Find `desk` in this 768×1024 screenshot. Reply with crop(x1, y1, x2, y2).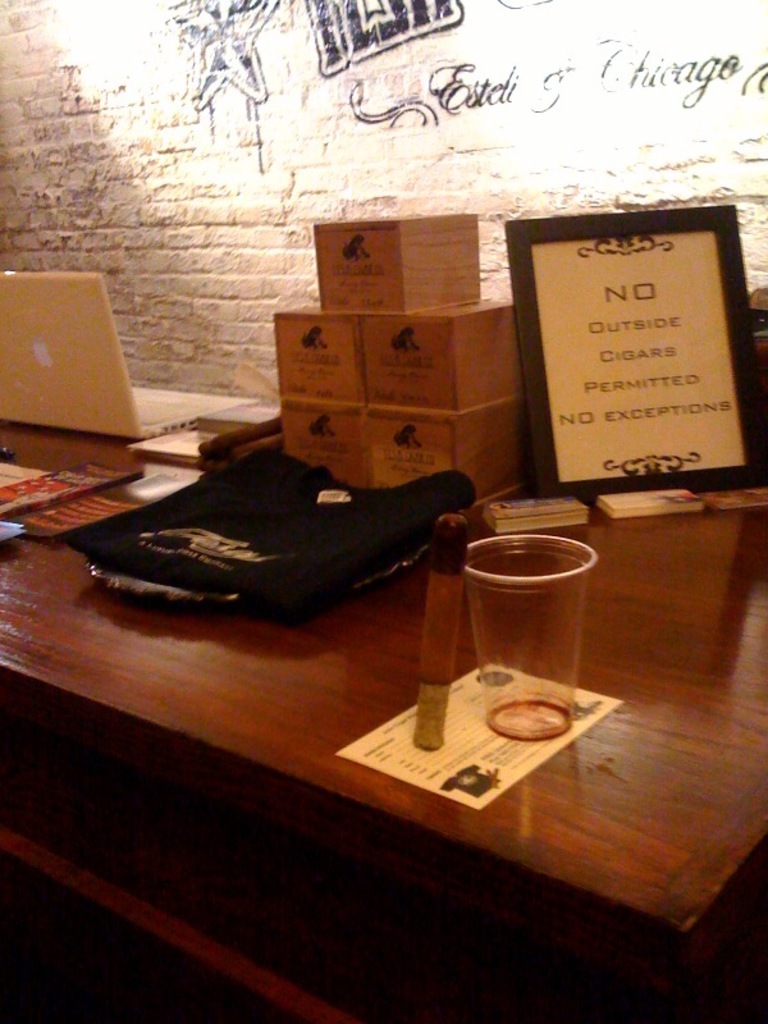
crop(12, 314, 746, 975).
